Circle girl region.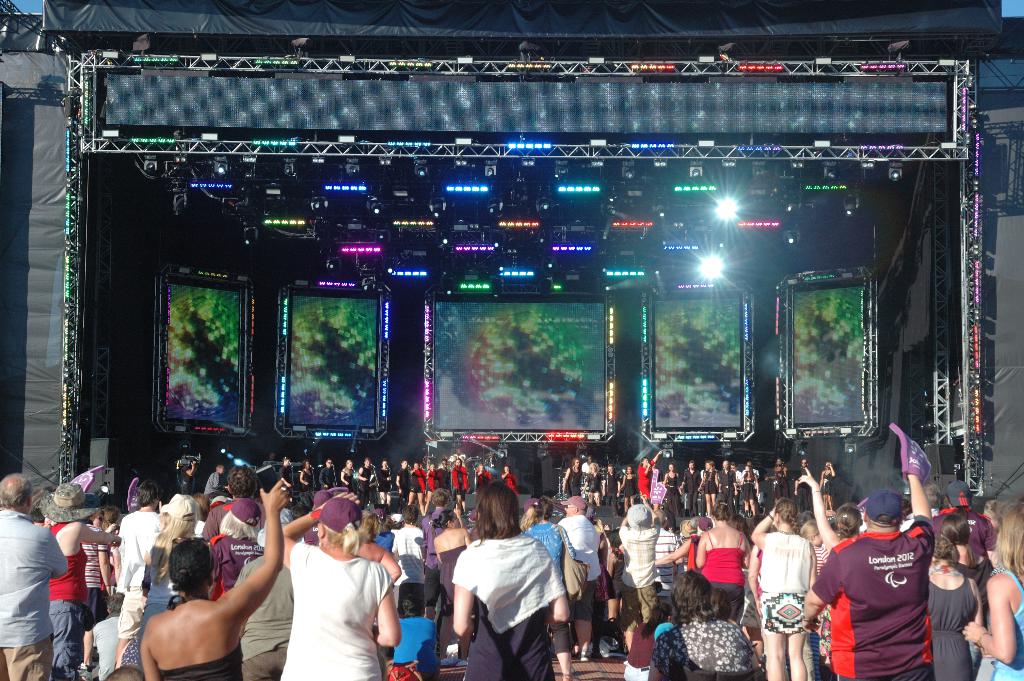
Region: 500/466/516/495.
